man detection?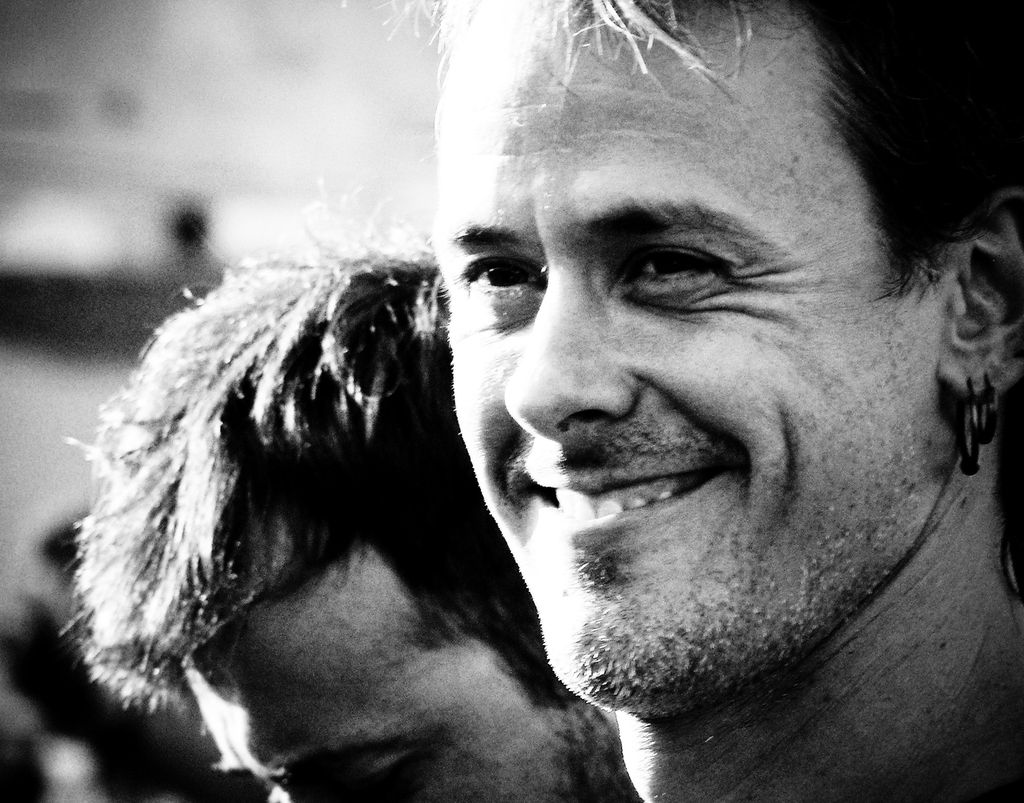
bbox(376, 0, 1023, 802)
